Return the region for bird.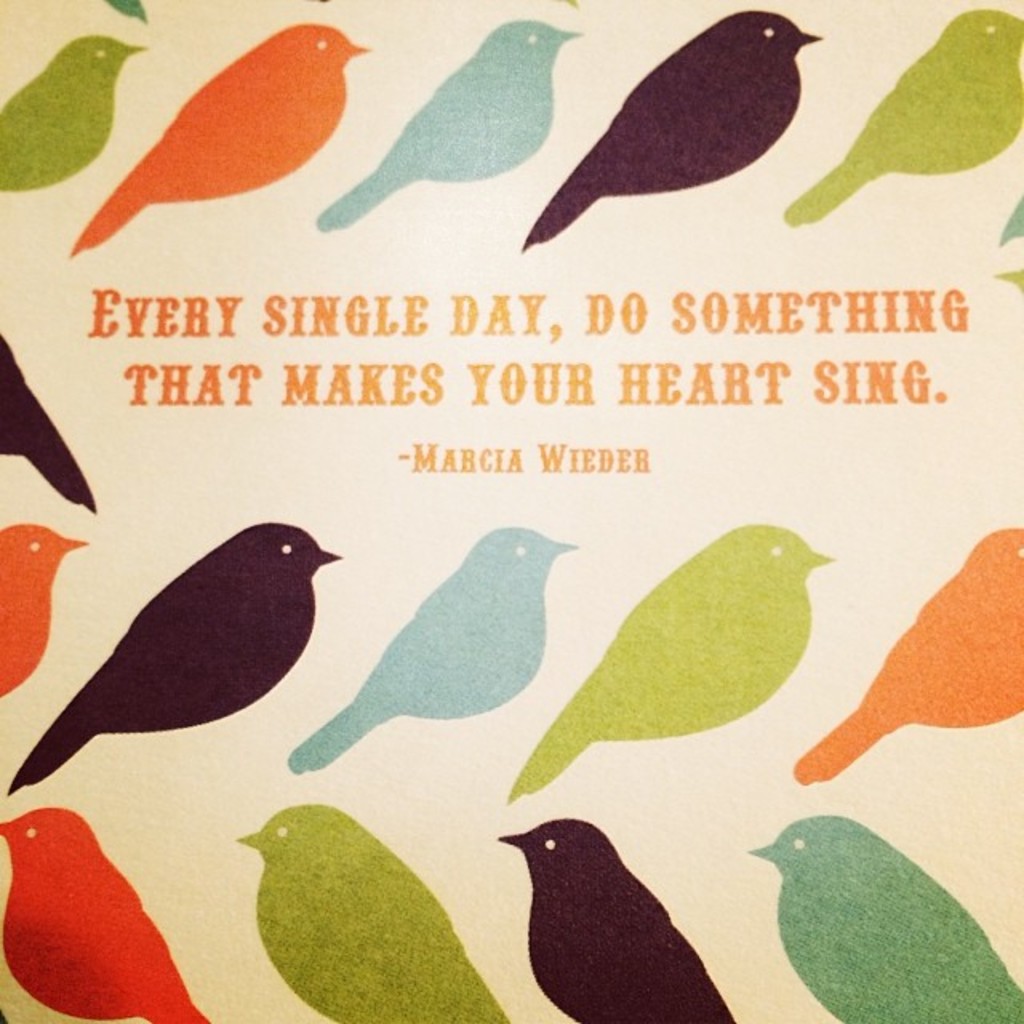
Rect(240, 800, 509, 1022).
